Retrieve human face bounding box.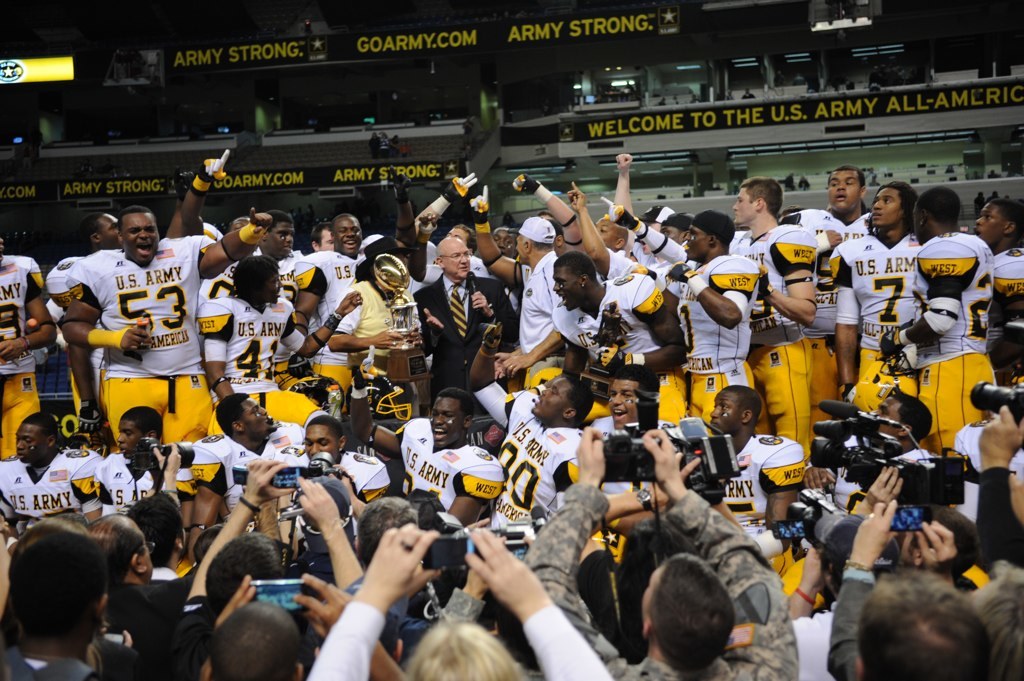
Bounding box: [868,397,901,424].
